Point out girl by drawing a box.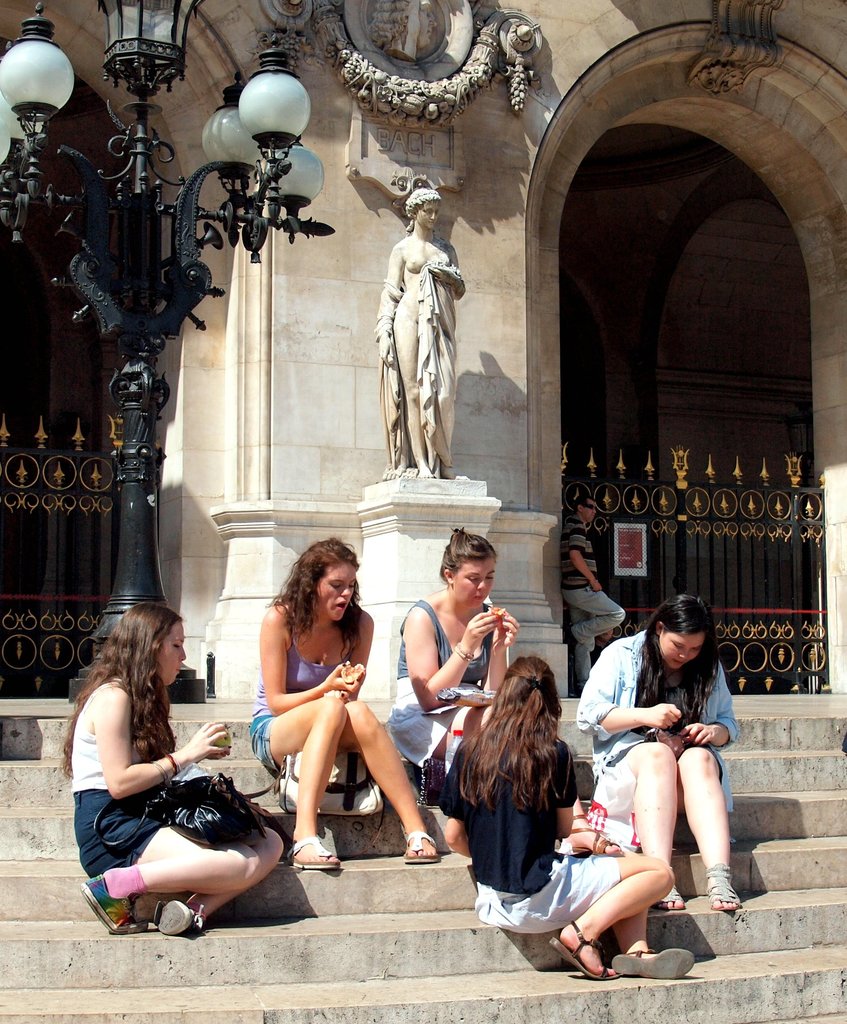
region(250, 530, 439, 874).
